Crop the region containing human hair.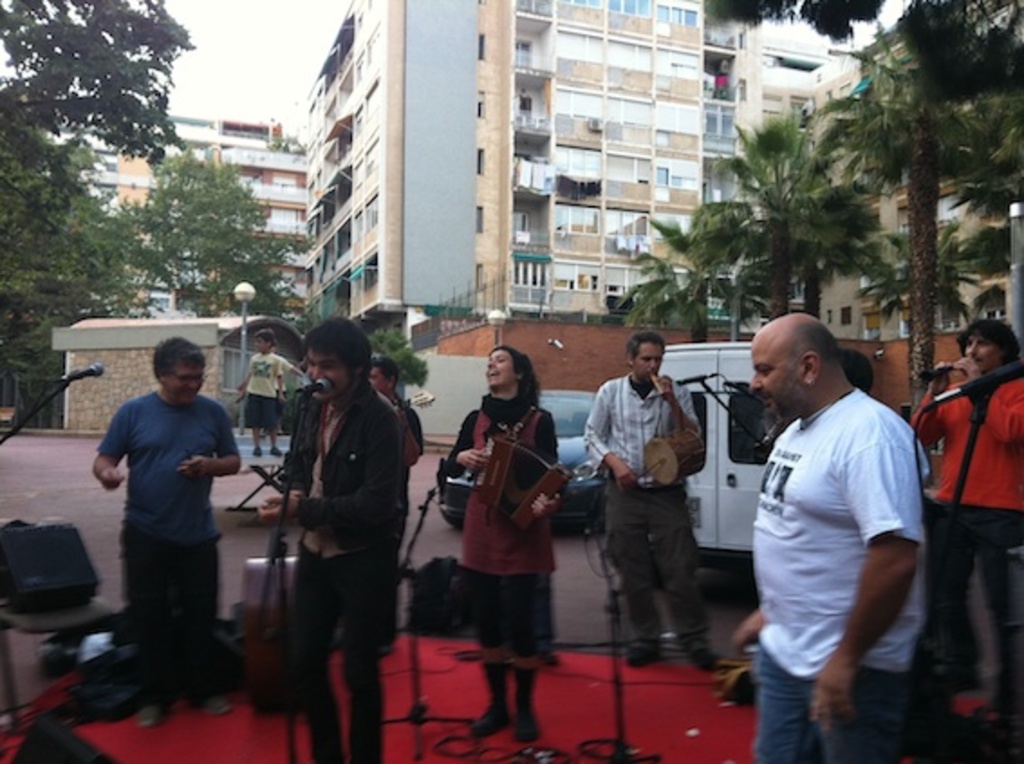
Crop region: box=[253, 329, 278, 343].
